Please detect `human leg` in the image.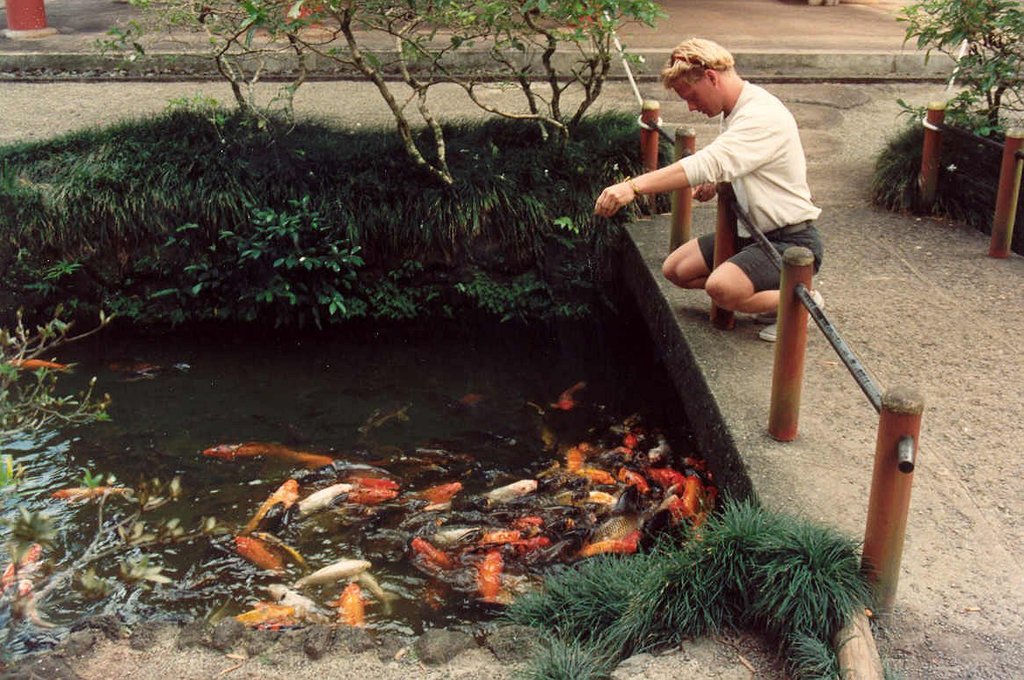
(659, 232, 745, 293).
